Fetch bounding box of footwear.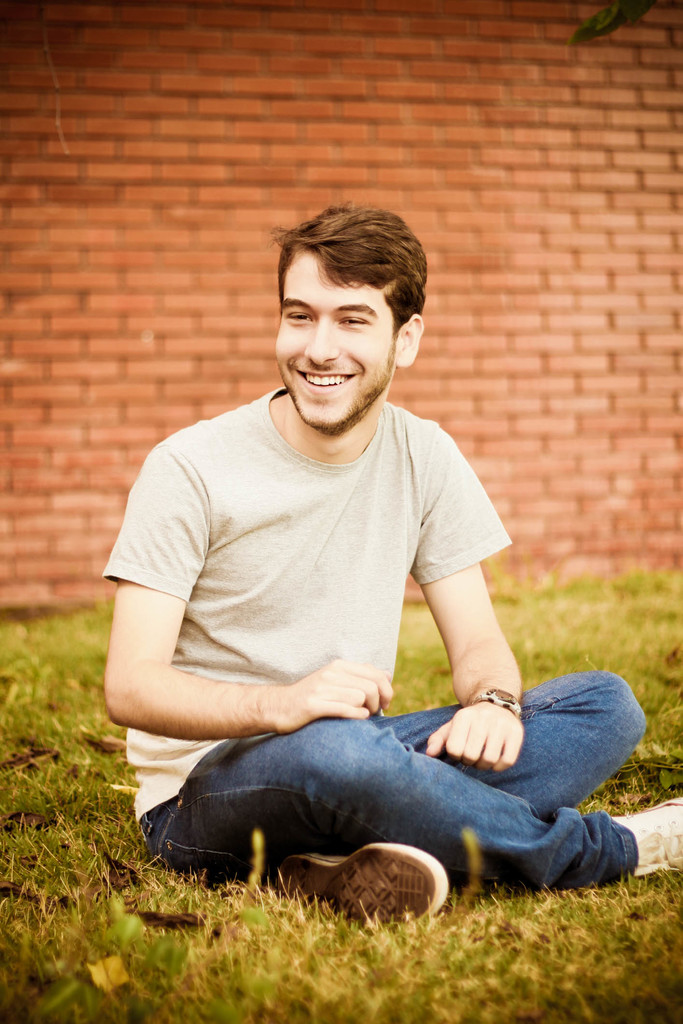
Bbox: Rect(272, 835, 454, 936).
